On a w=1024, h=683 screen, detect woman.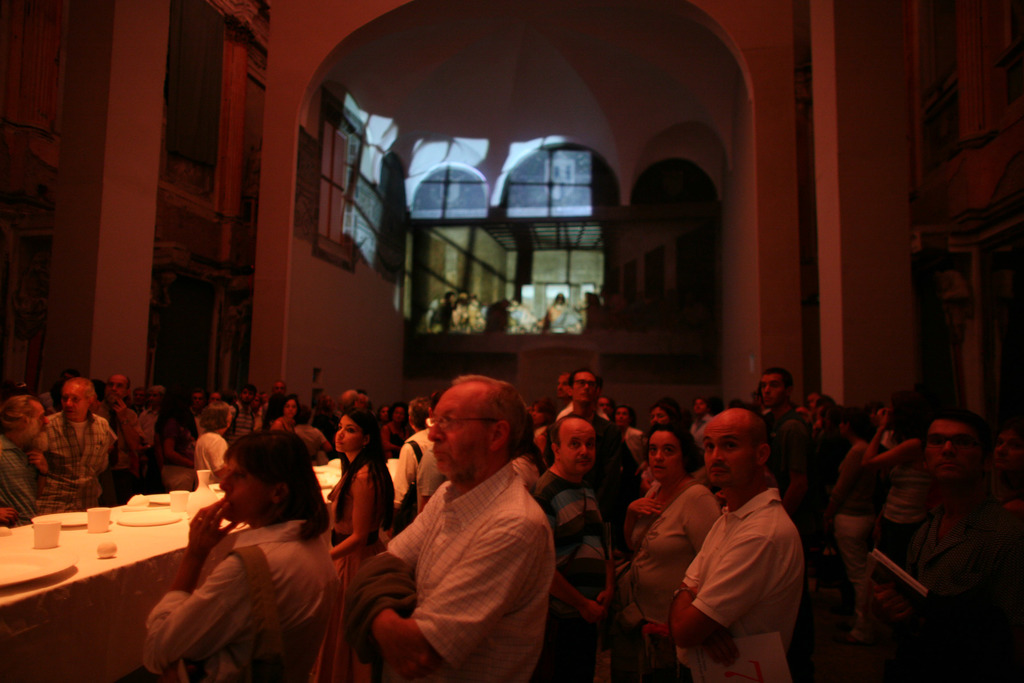
[left=607, top=405, right=649, bottom=468].
